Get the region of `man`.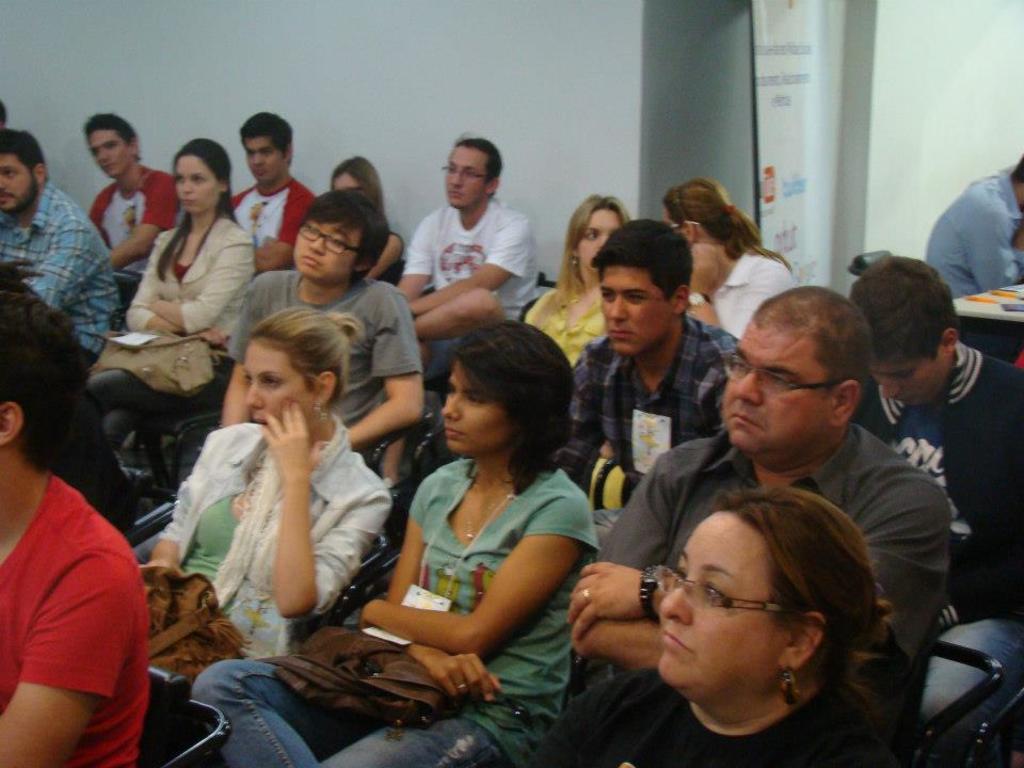
(560,278,955,767).
